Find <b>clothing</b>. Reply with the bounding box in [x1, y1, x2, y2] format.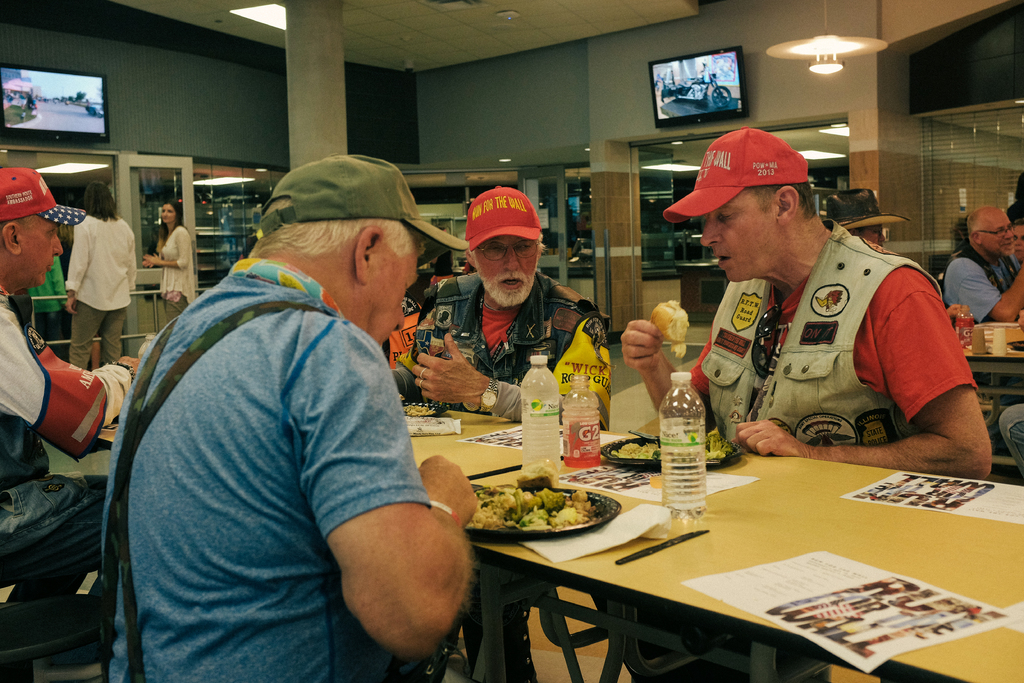
[101, 256, 430, 682].
